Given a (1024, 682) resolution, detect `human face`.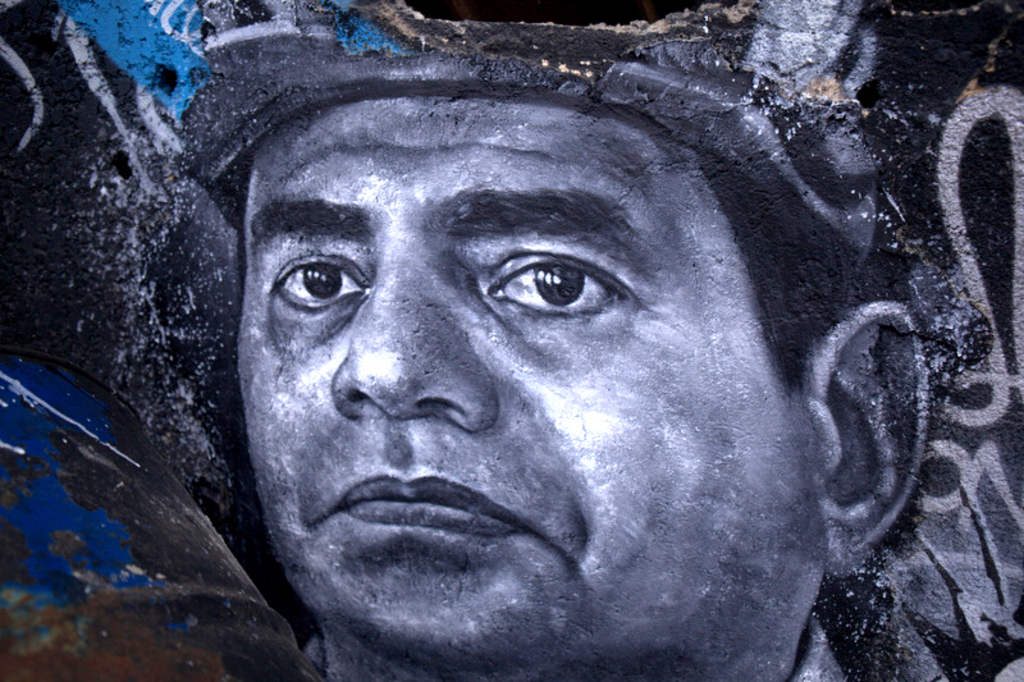
rect(234, 100, 820, 681).
